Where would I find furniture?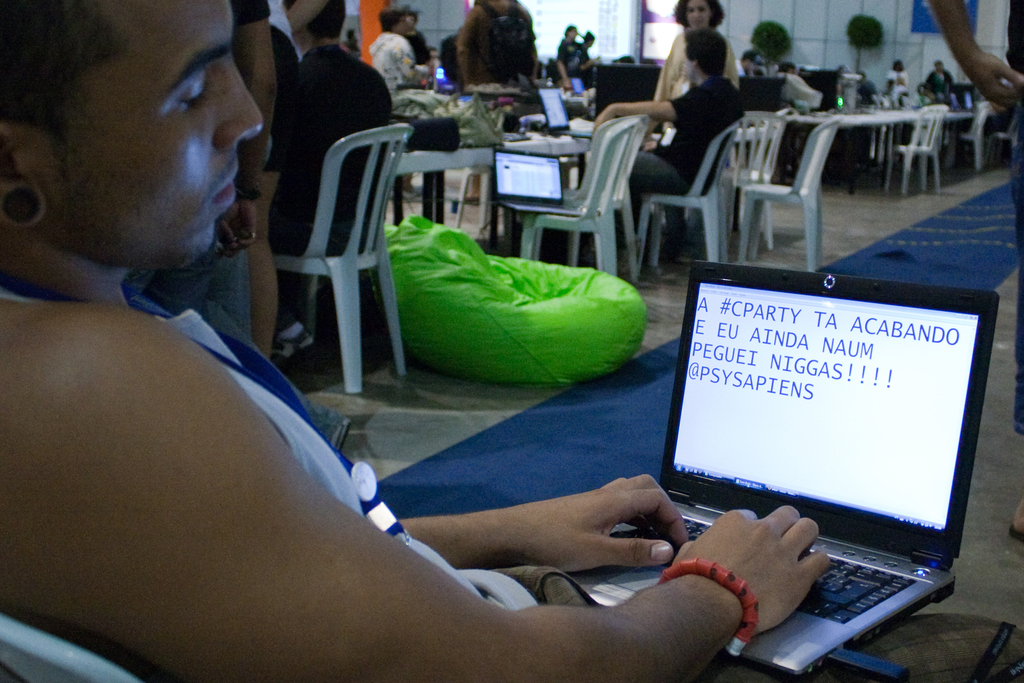
At rect(957, 94, 999, 171).
